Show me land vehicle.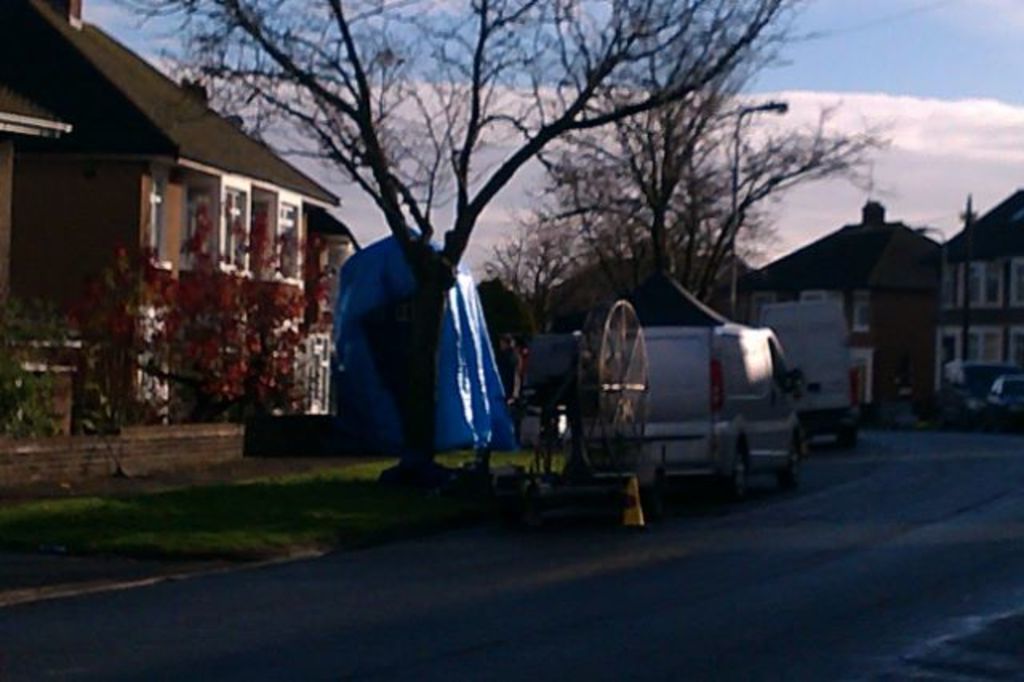
land vehicle is here: (left=565, top=288, right=821, bottom=498).
